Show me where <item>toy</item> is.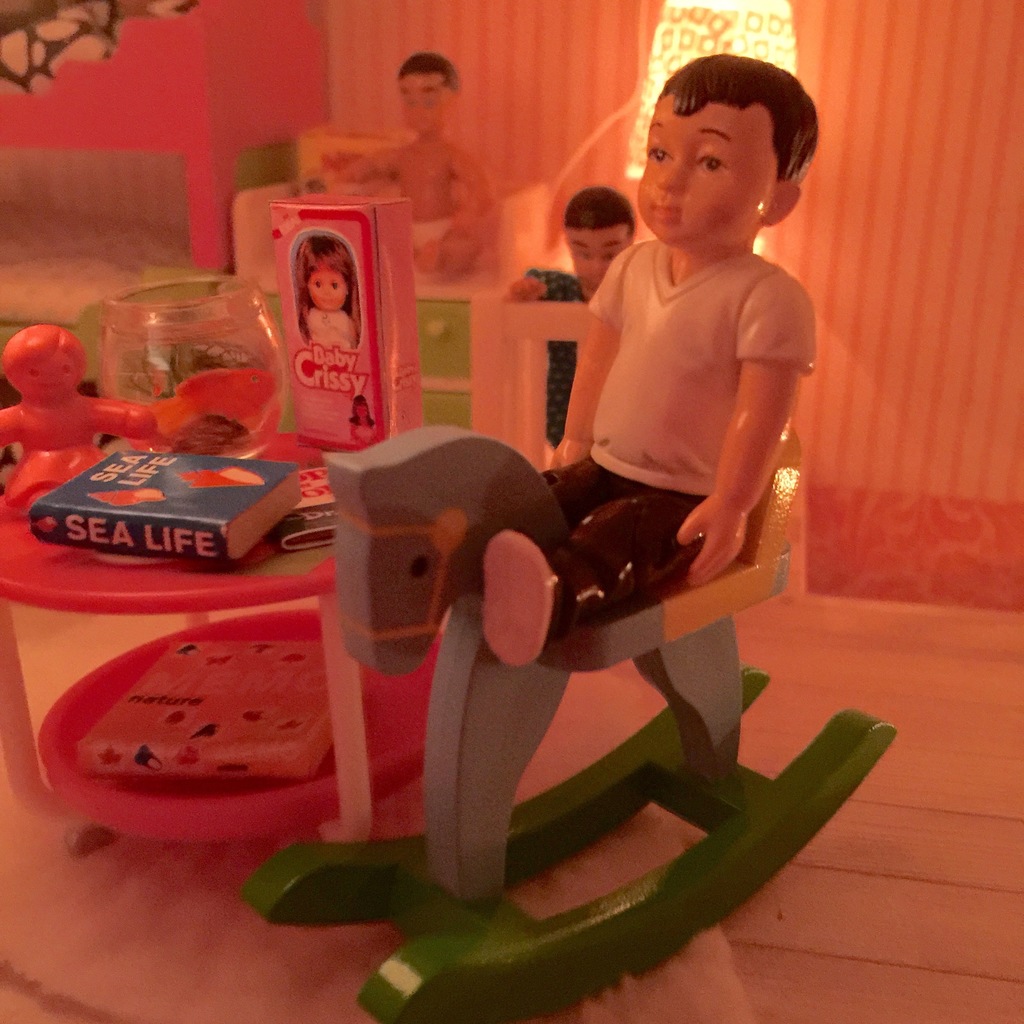
<item>toy</item> is at [x1=490, y1=182, x2=652, y2=468].
